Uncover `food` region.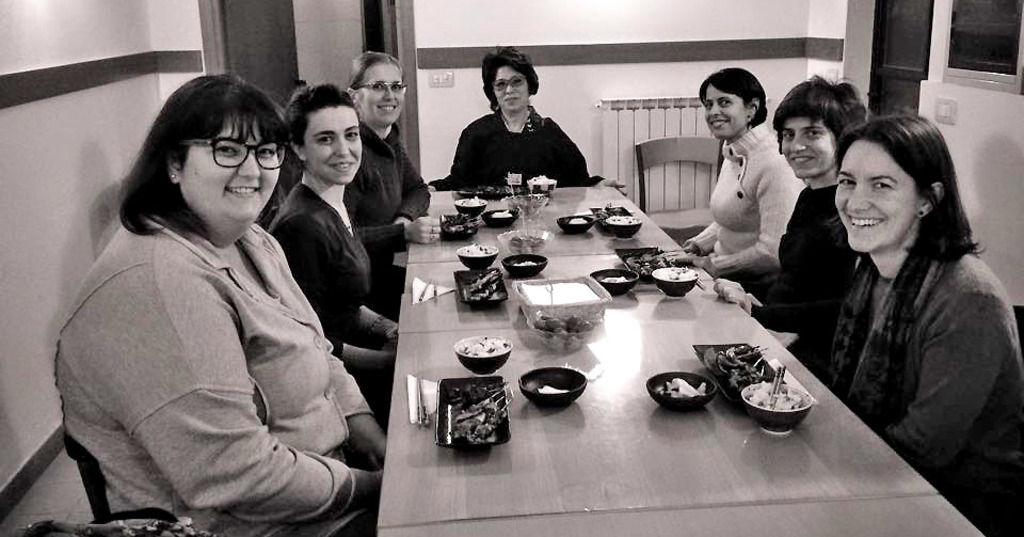
Uncovered: locate(490, 205, 513, 220).
